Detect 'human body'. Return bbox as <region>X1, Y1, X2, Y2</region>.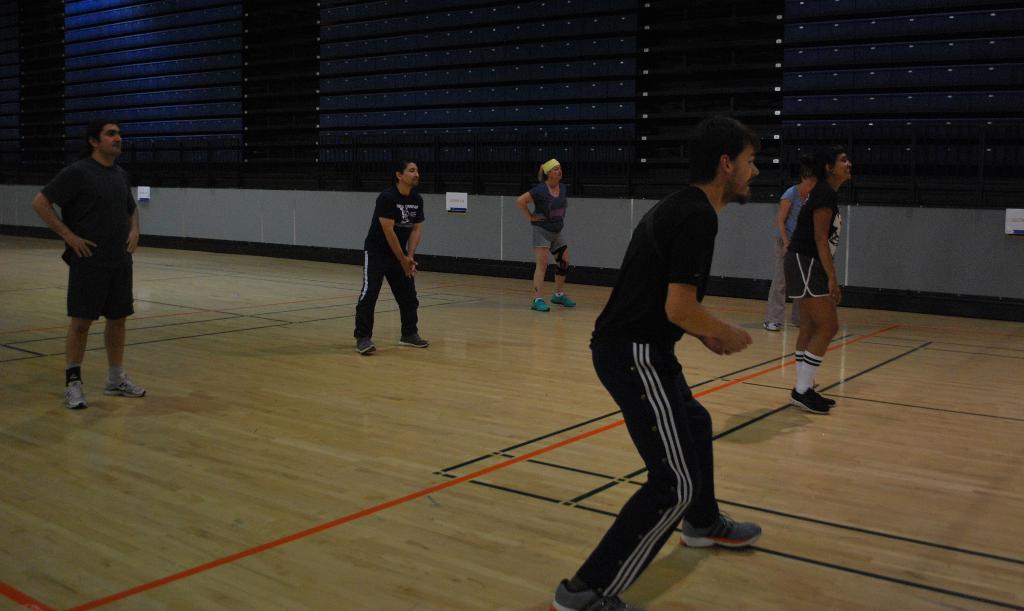
<region>544, 108, 764, 610</region>.
